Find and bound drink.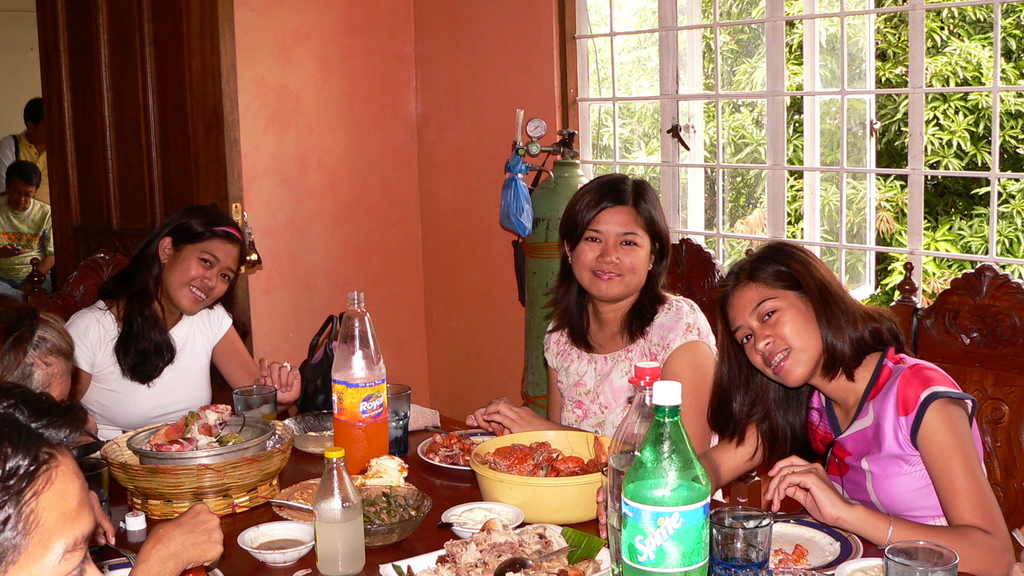
Bound: BBox(608, 449, 641, 575).
